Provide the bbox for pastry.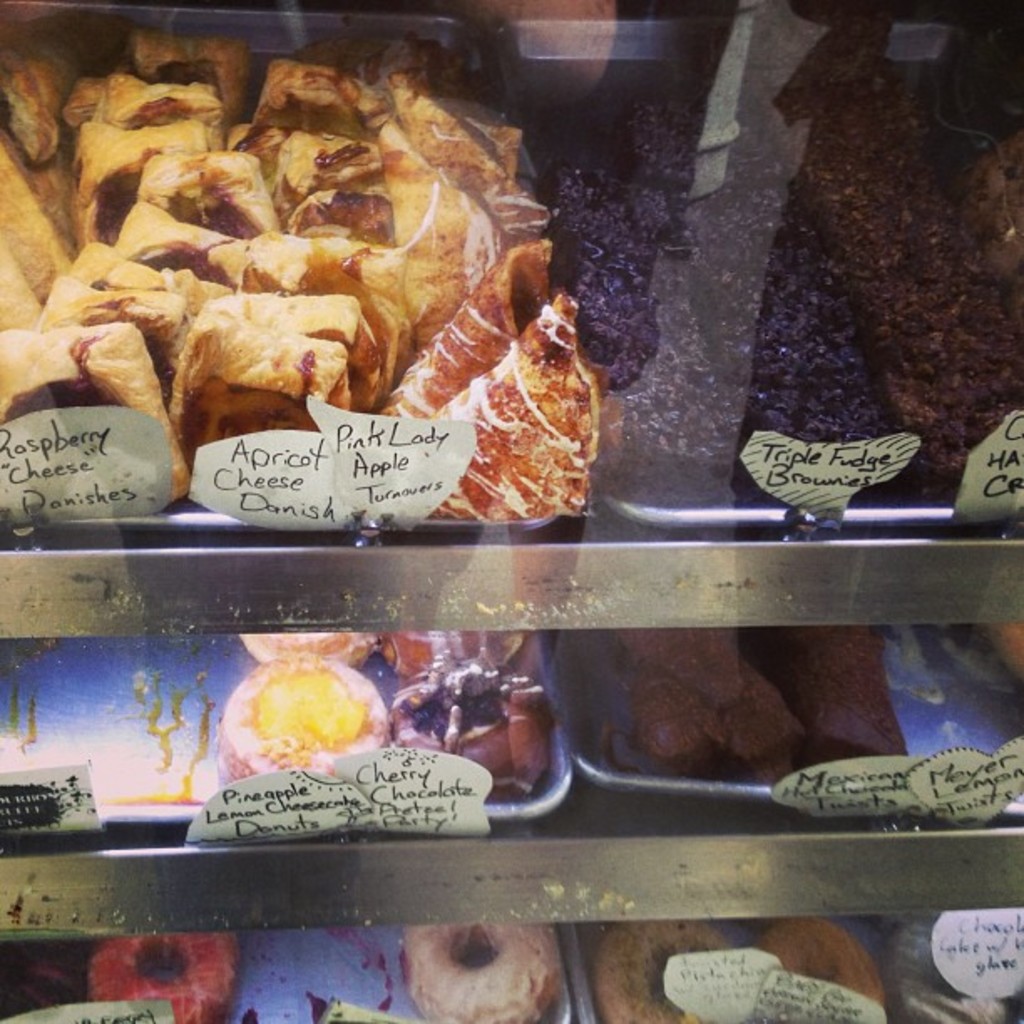
x1=385, y1=664, x2=547, y2=803.
